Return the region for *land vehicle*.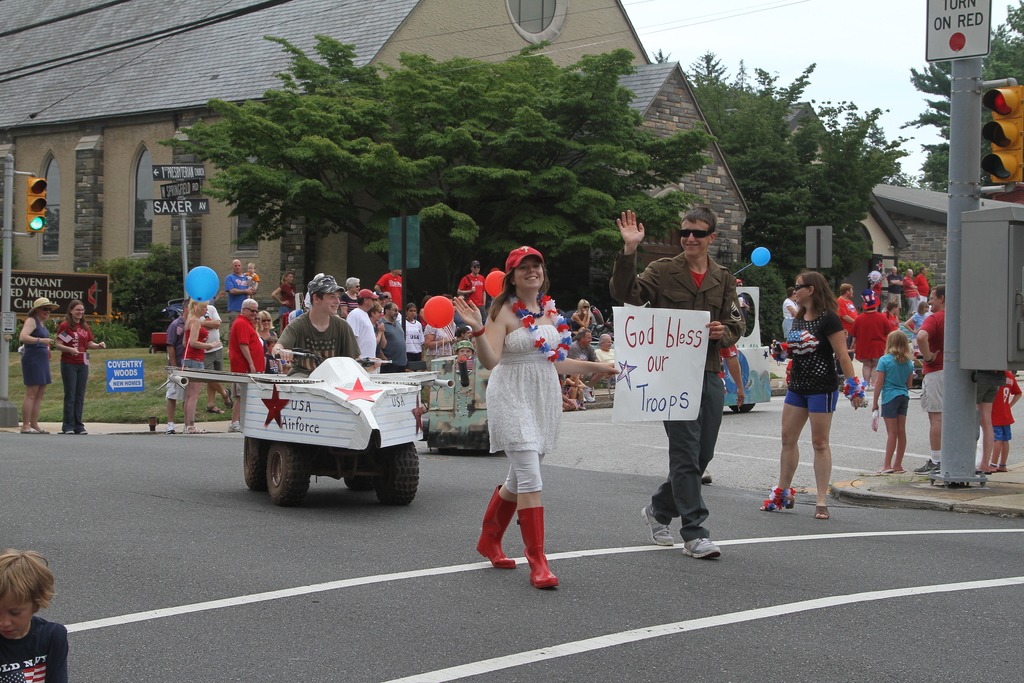
(left=150, top=301, right=181, bottom=351).
